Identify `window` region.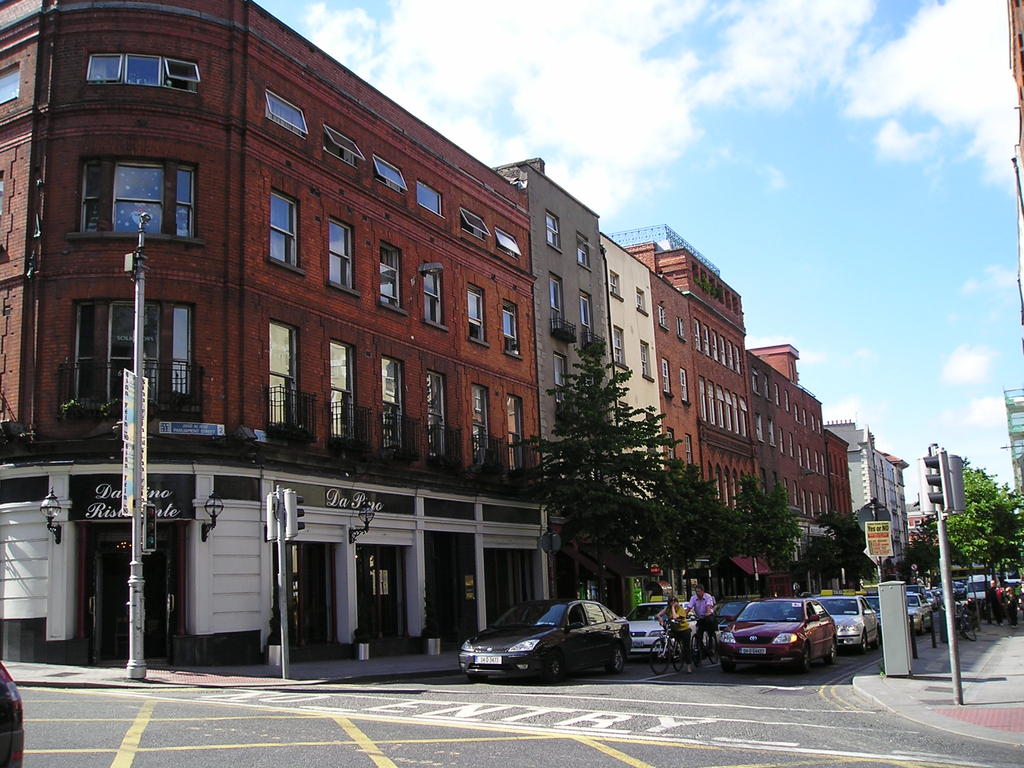
Region: (left=330, top=214, right=353, bottom=294).
